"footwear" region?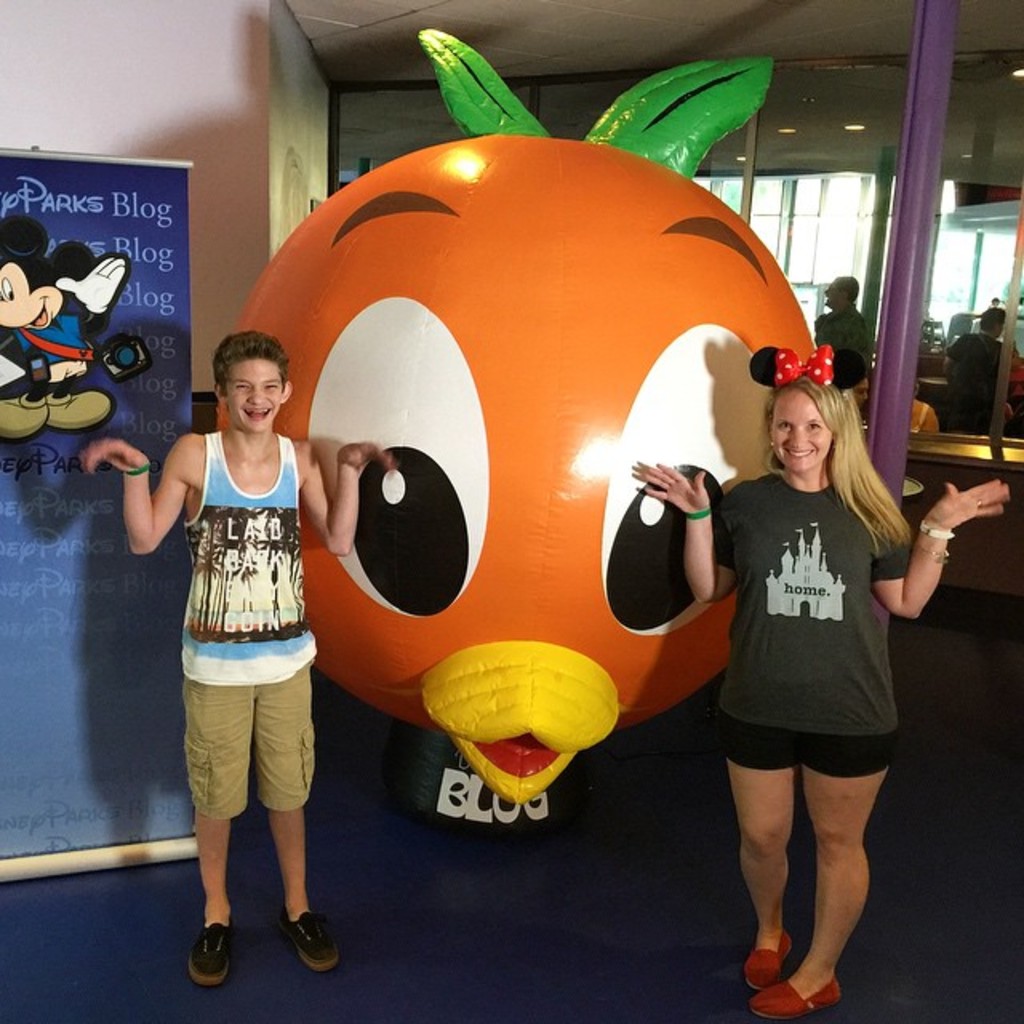
crop(189, 917, 246, 990)
